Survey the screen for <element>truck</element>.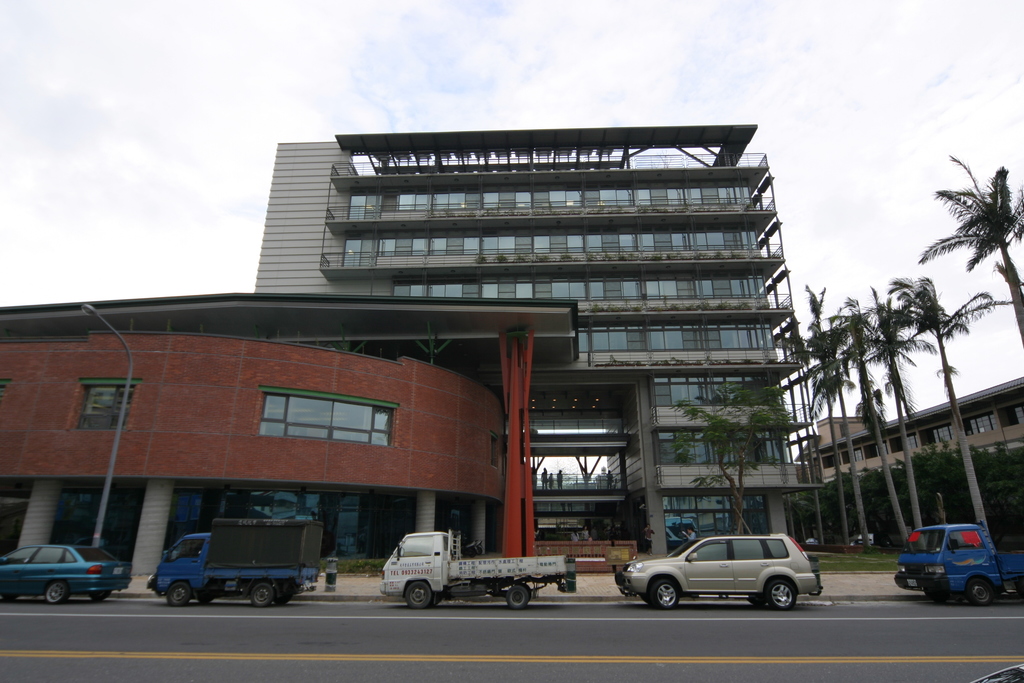
Survey found: select_region(378, 540, 588, 620).
